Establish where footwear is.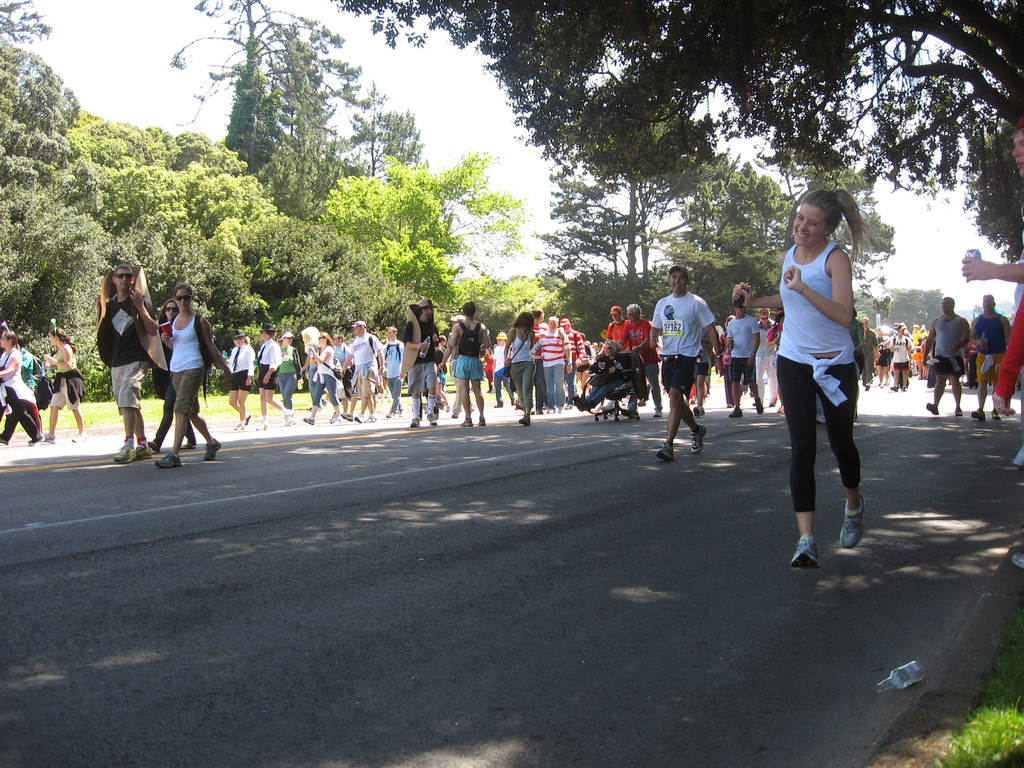
Established at (755, 397, 767, 415).
